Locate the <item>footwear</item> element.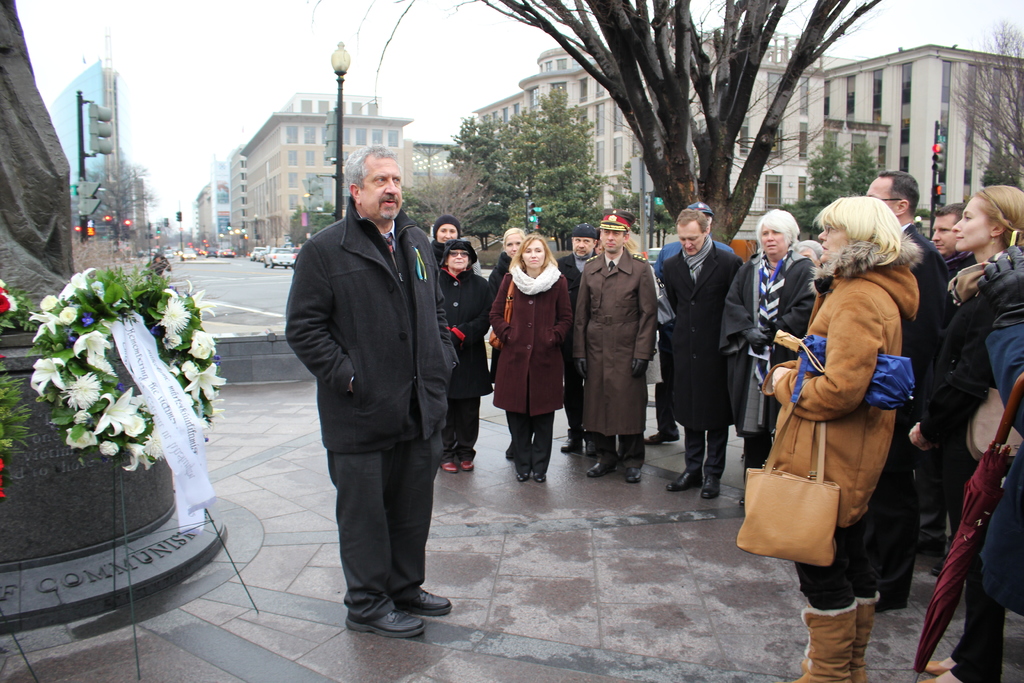
Element bbox: 561:435:582:452.
